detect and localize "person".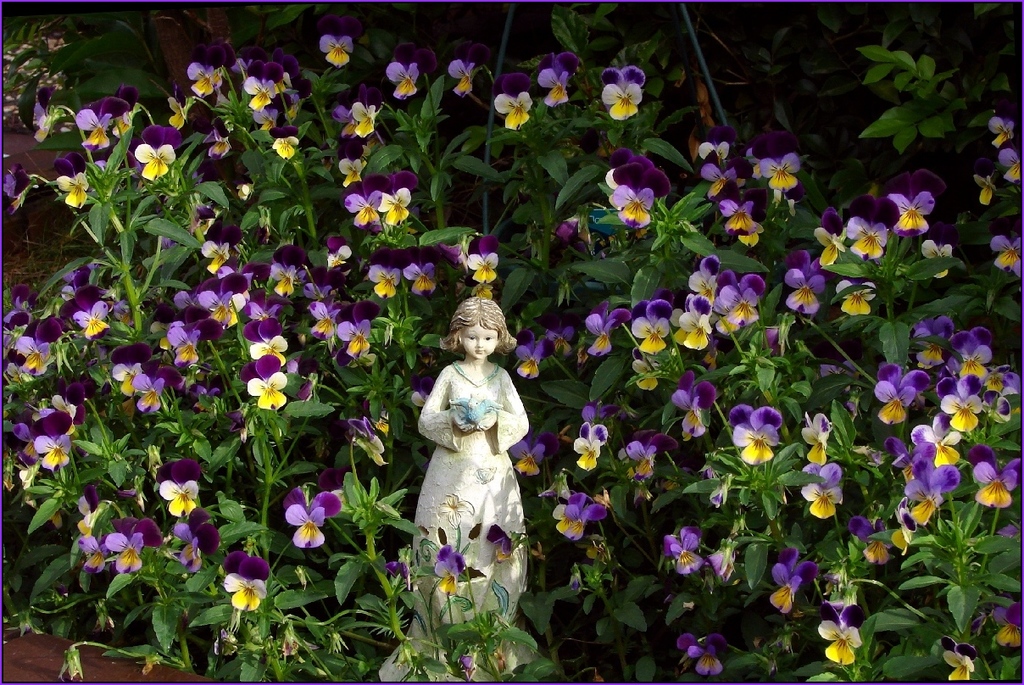
Localized at [x1=404, y1=286, x2=532, y2=597].
